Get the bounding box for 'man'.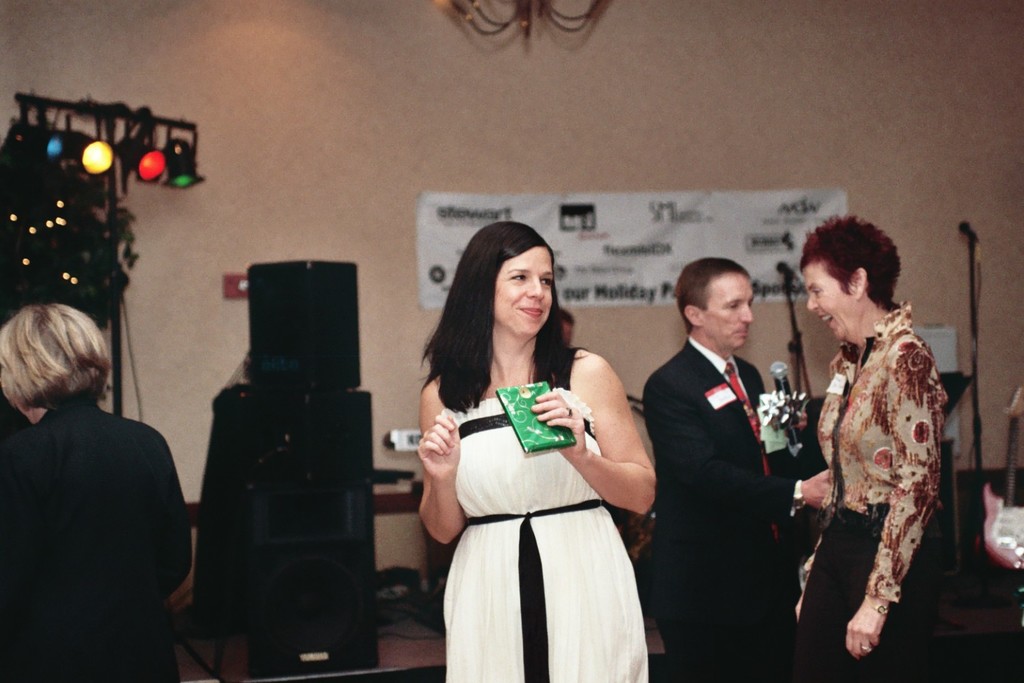
<bbox>641, 232, 829, 669</bbox>.
